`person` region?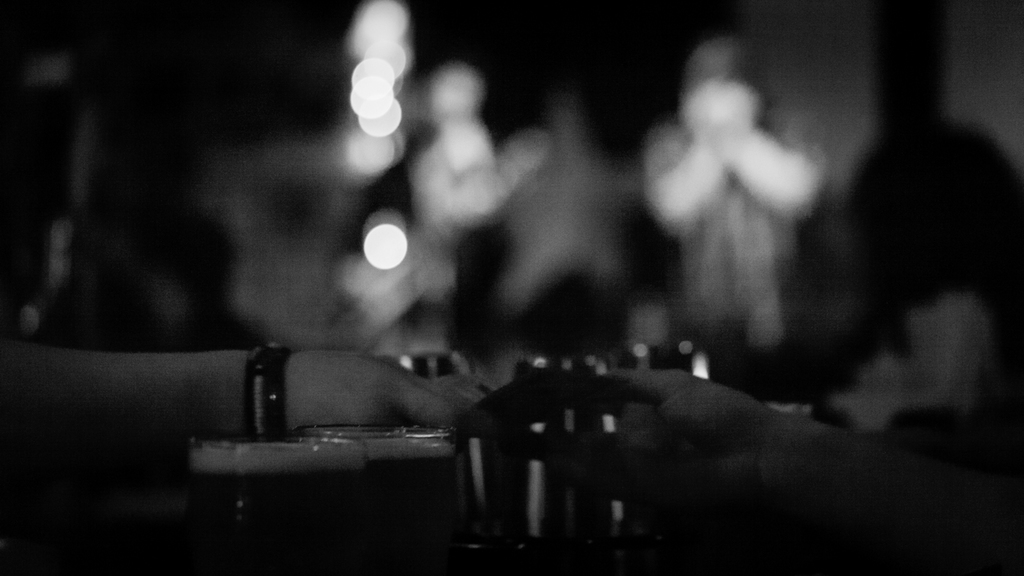
<bbox>646, 22, 836, 412</bbox>
